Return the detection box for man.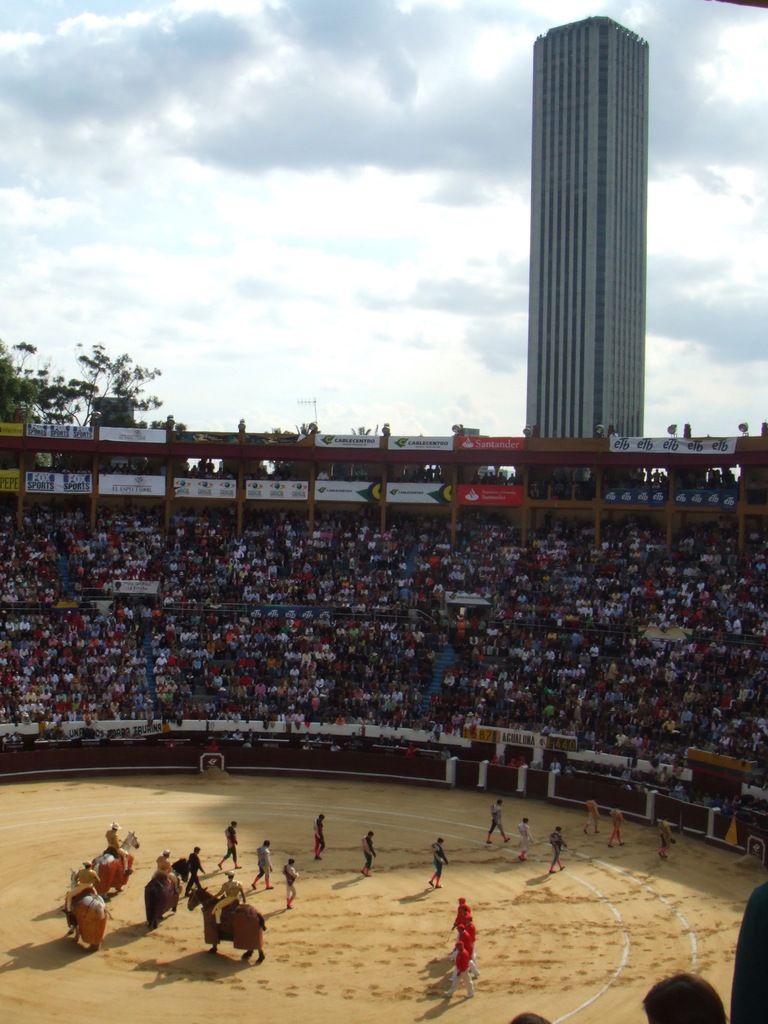
select_region(65, 860, 100, 917).
